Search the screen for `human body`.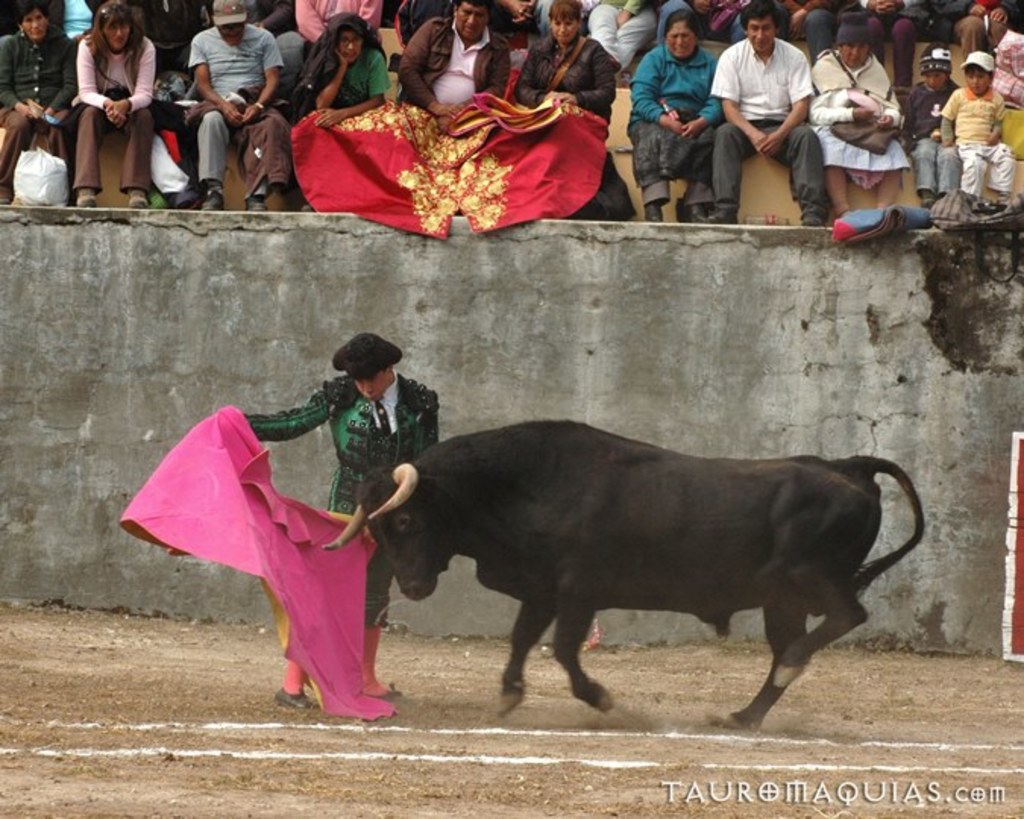
Found at (229, 373, 441, 713).
